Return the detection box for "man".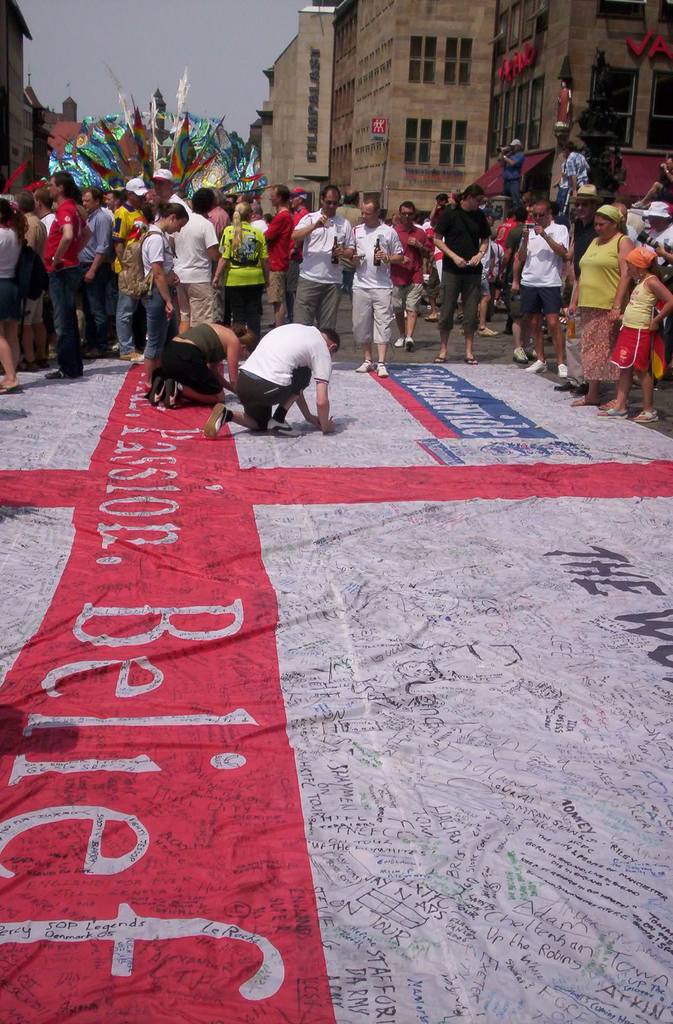
262, 186, 296, 325.
